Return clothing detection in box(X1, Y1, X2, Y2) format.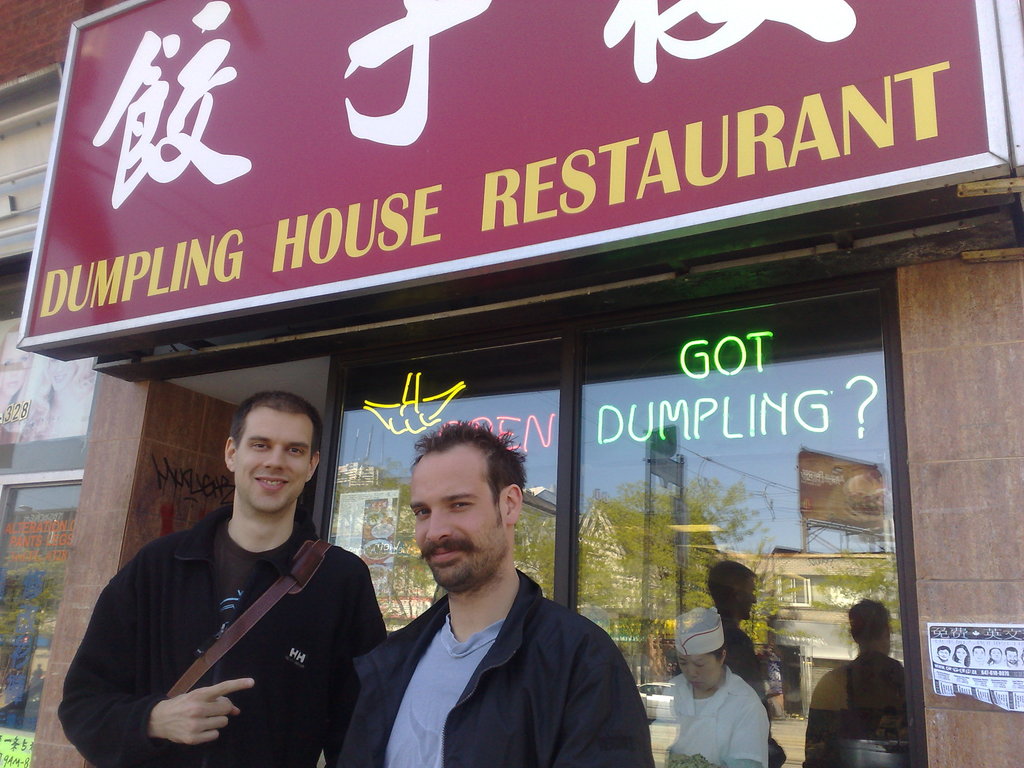
box(808, 644, 916, 767).
